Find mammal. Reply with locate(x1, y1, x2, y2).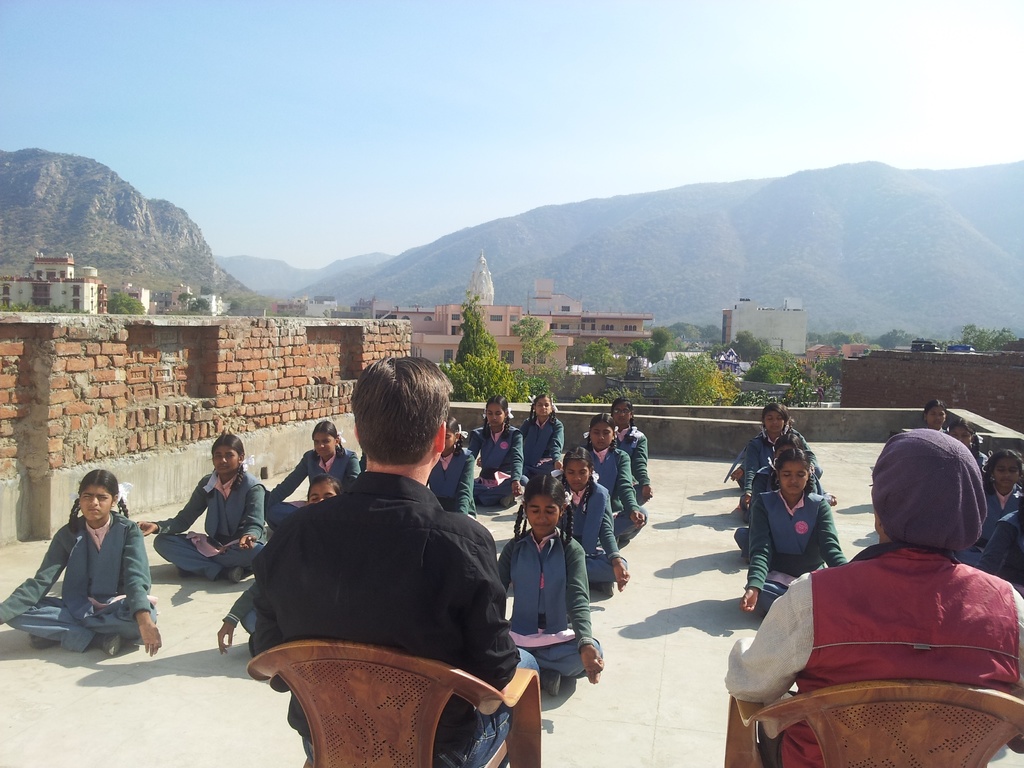
locate(980, 484, 1023, 591).
